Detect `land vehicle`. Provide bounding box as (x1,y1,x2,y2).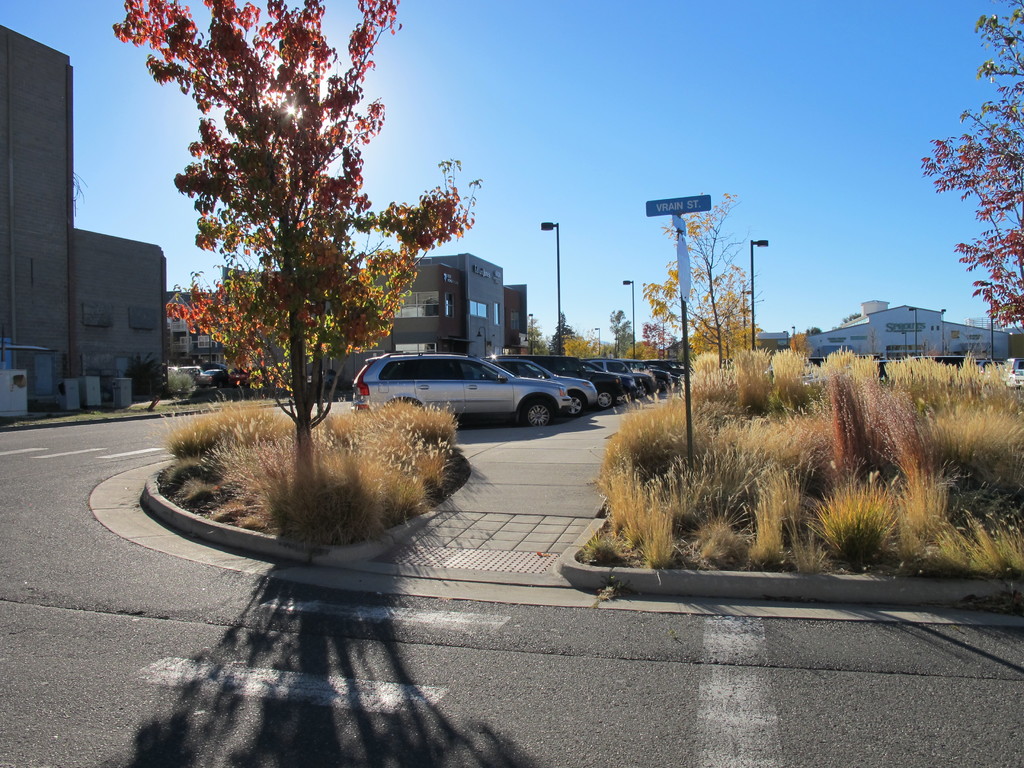
(1003,363,1023,383).
